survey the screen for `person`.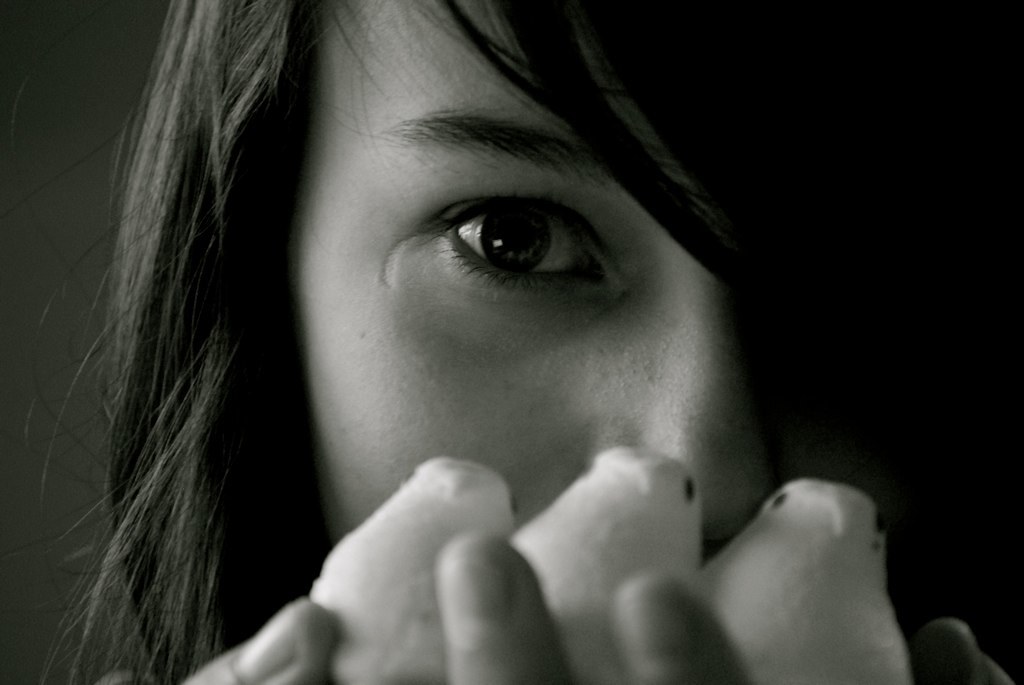
Survey found: Rect(57, 39, 885, 659).
